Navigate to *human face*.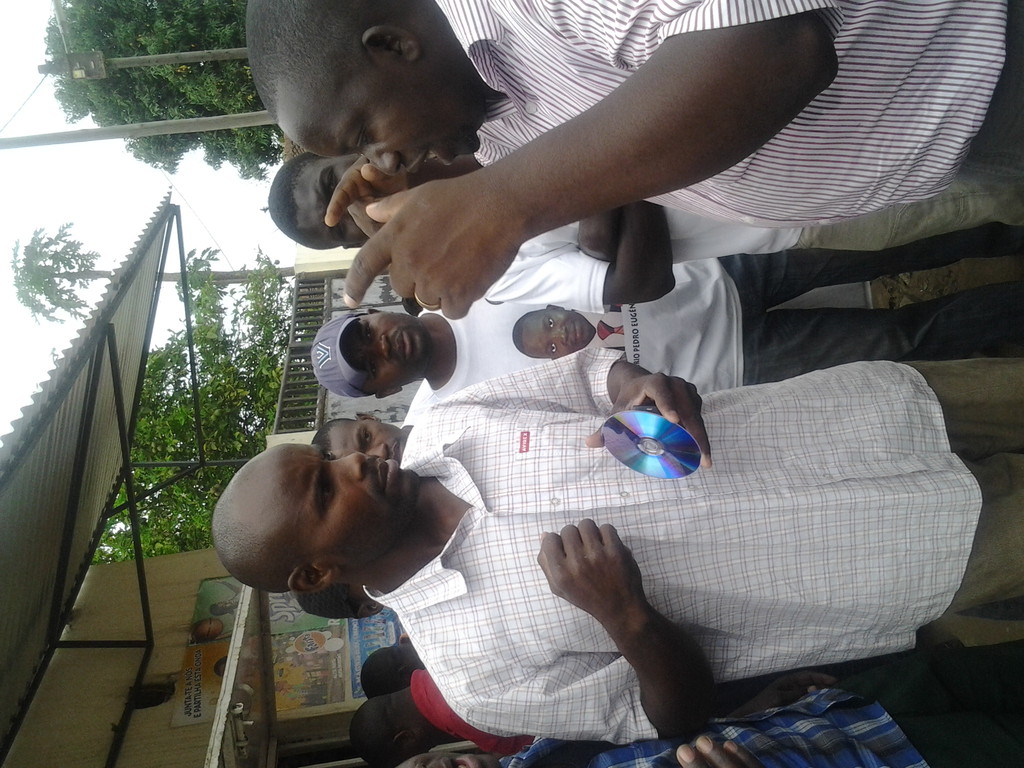
Navigation target: [x1=248, y1=438, x2=420, y2=572].
